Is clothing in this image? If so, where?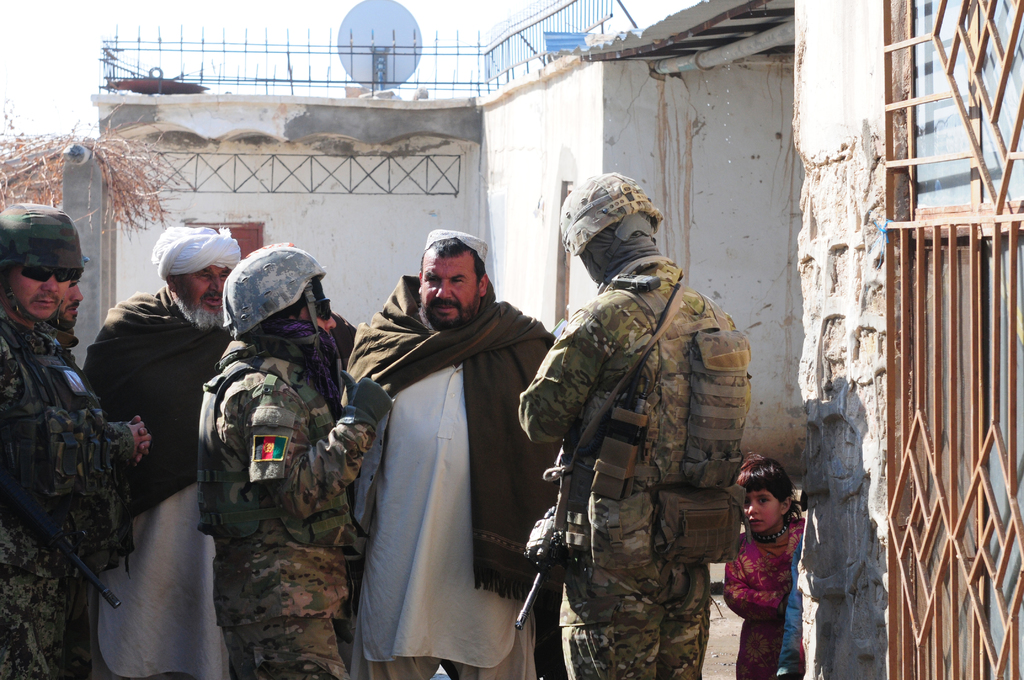
Yes, at left=726, top=508, right=801, bottom=679.
